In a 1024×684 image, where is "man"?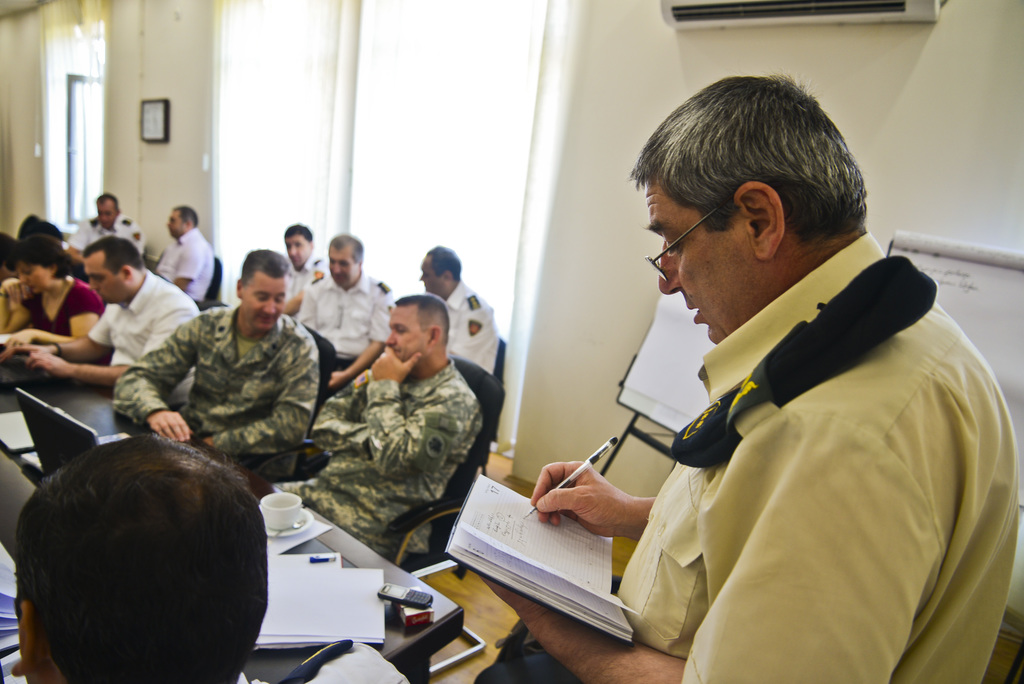
424, 242, 494, 372.
